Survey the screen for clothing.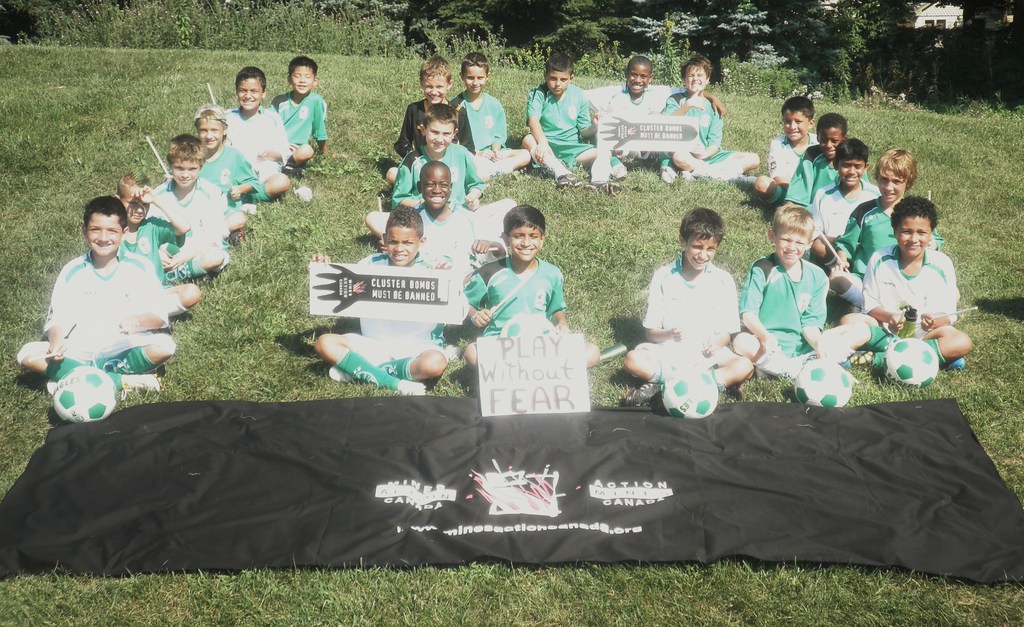
Survey found: pyautogui.locateOnScreen(450, 88, 512, 180).
